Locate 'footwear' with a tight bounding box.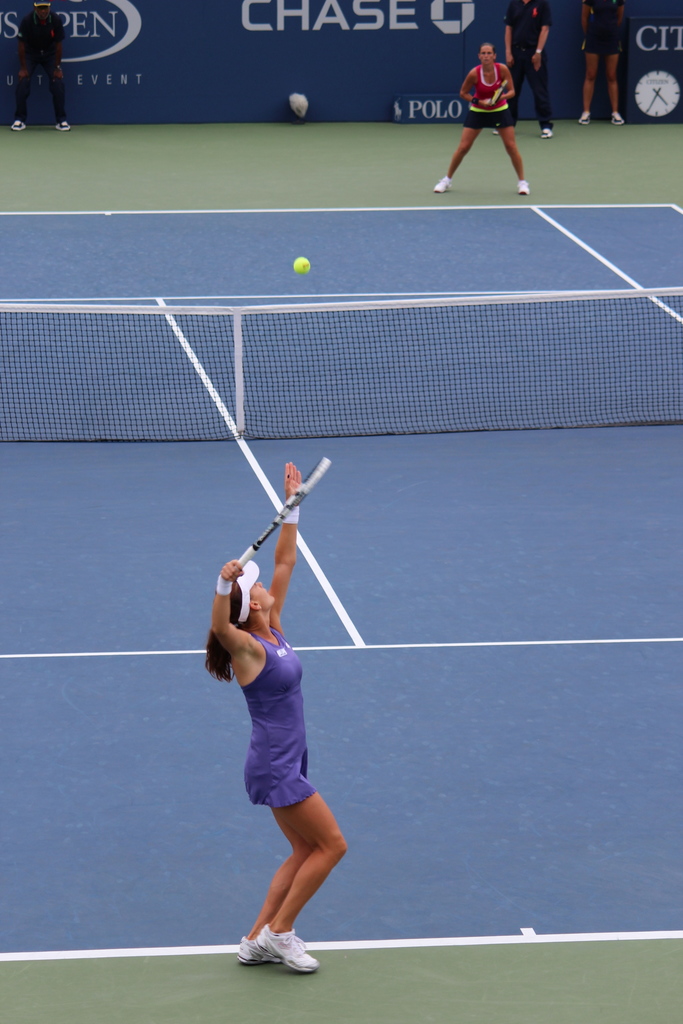
244,915,329,973.
